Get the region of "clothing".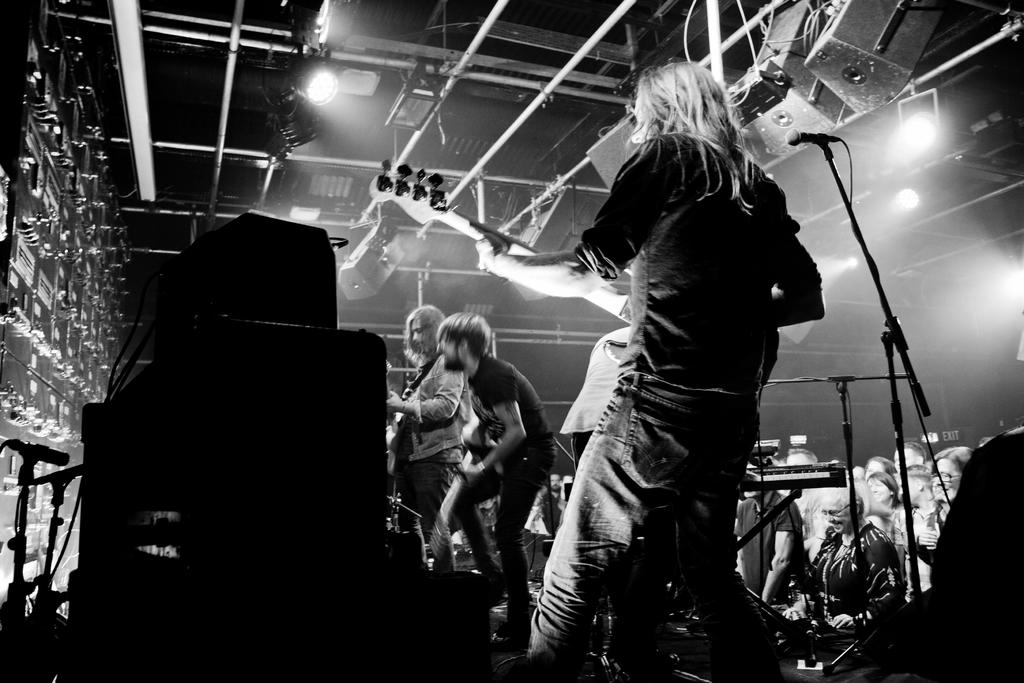
crop(456, 349, 549, 636).
